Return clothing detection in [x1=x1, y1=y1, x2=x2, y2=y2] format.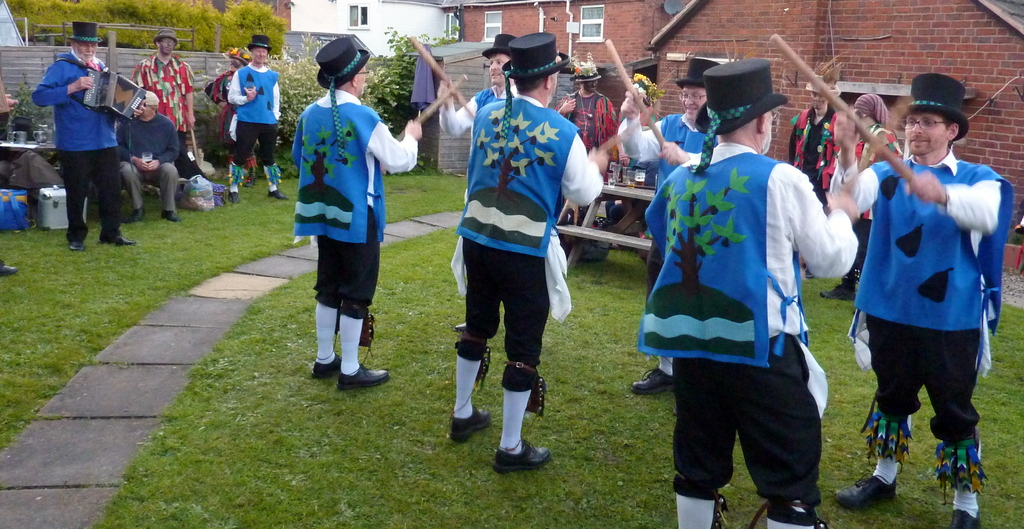
[x1=29, y1=51, x2=122, y2=241].
